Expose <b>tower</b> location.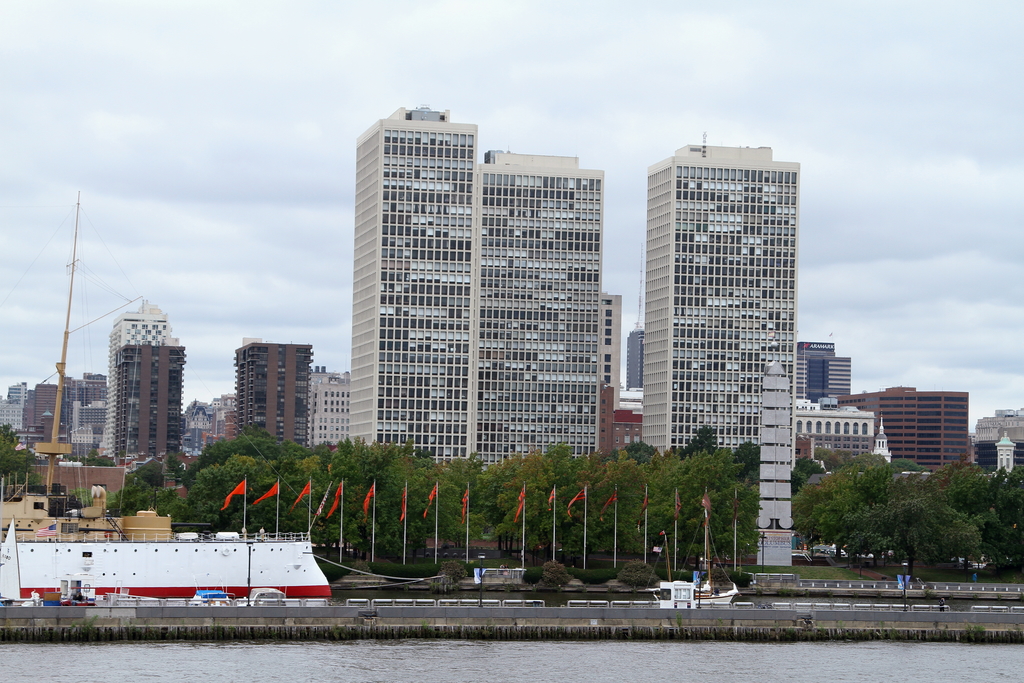
Exposed at rect(113, 347, 188, 479).
